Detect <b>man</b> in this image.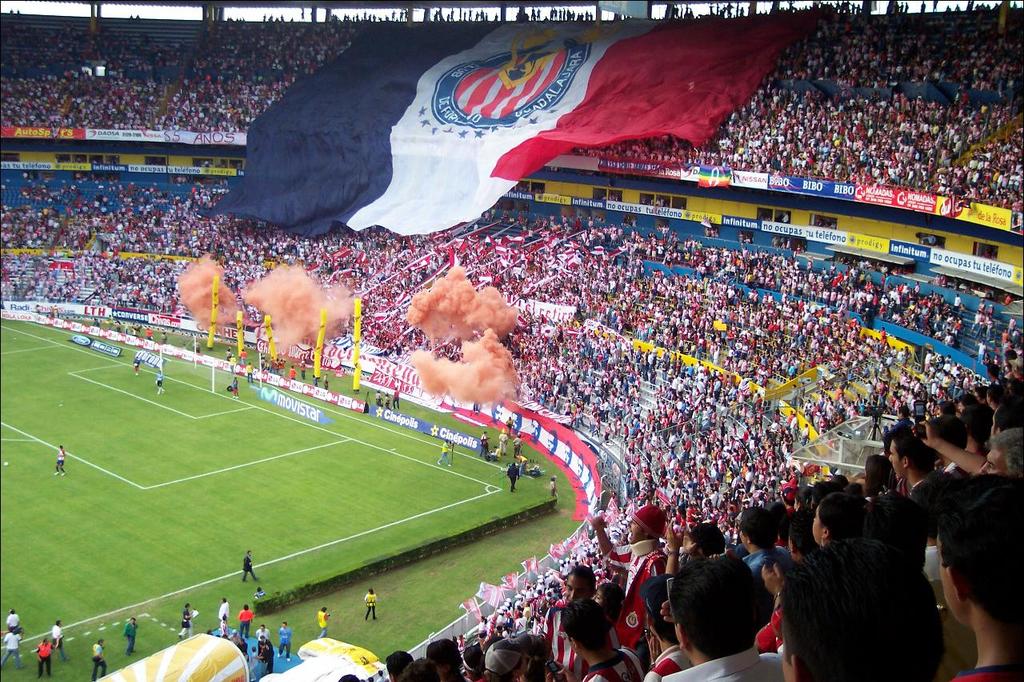
Detection: [493,445,502,461].
